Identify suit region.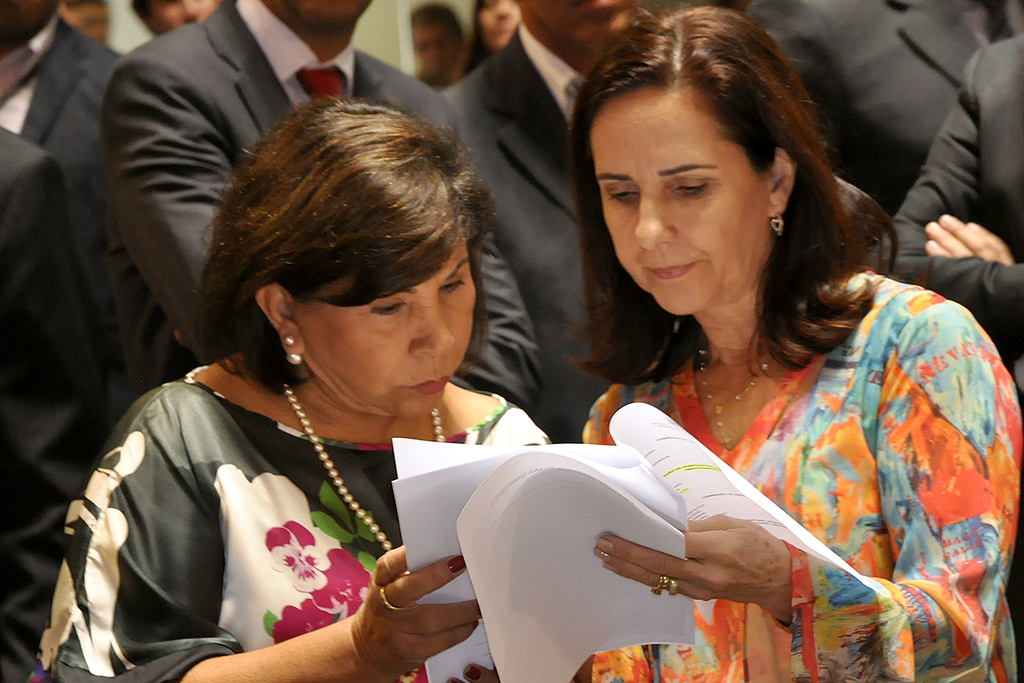
Region: [121, 0, 533, 409].
